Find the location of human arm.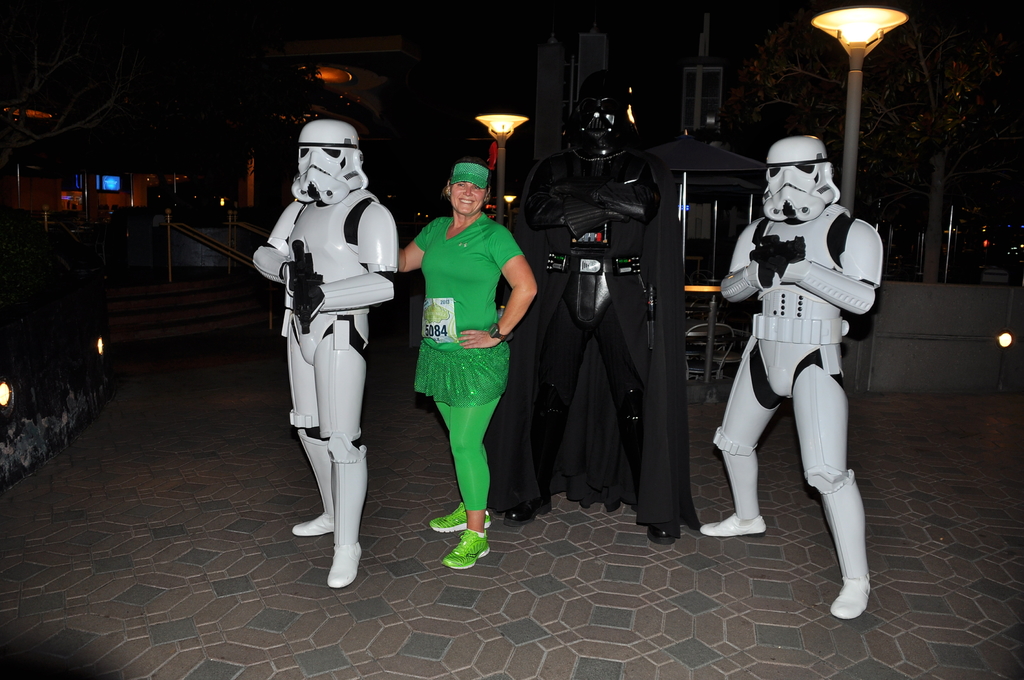
Location: 246:199:304:308.
